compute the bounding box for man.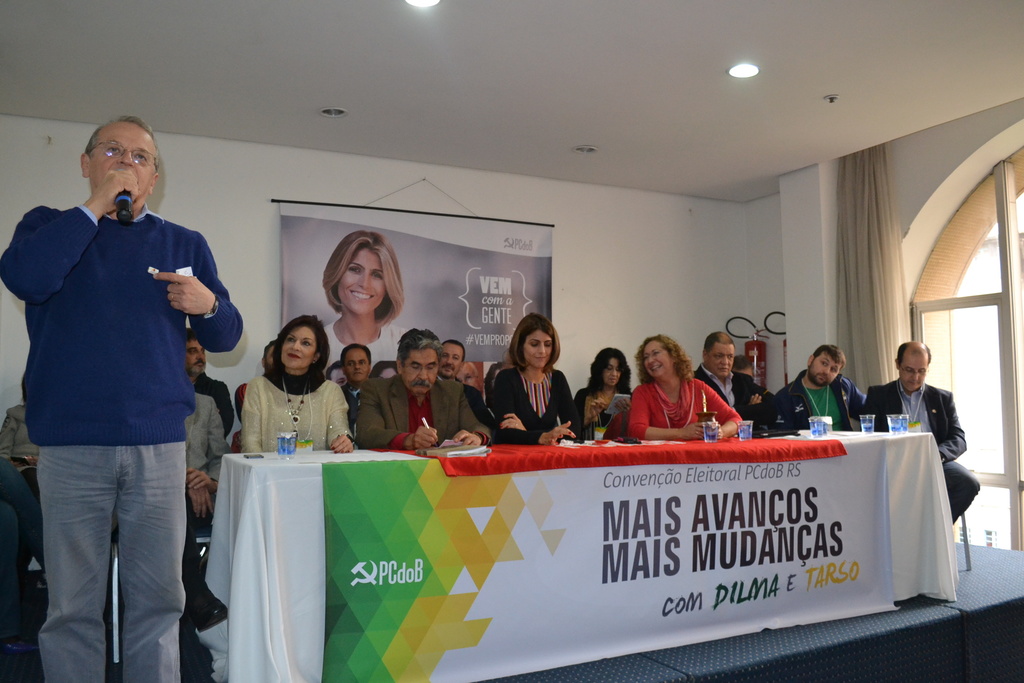
693/331/774/421.
